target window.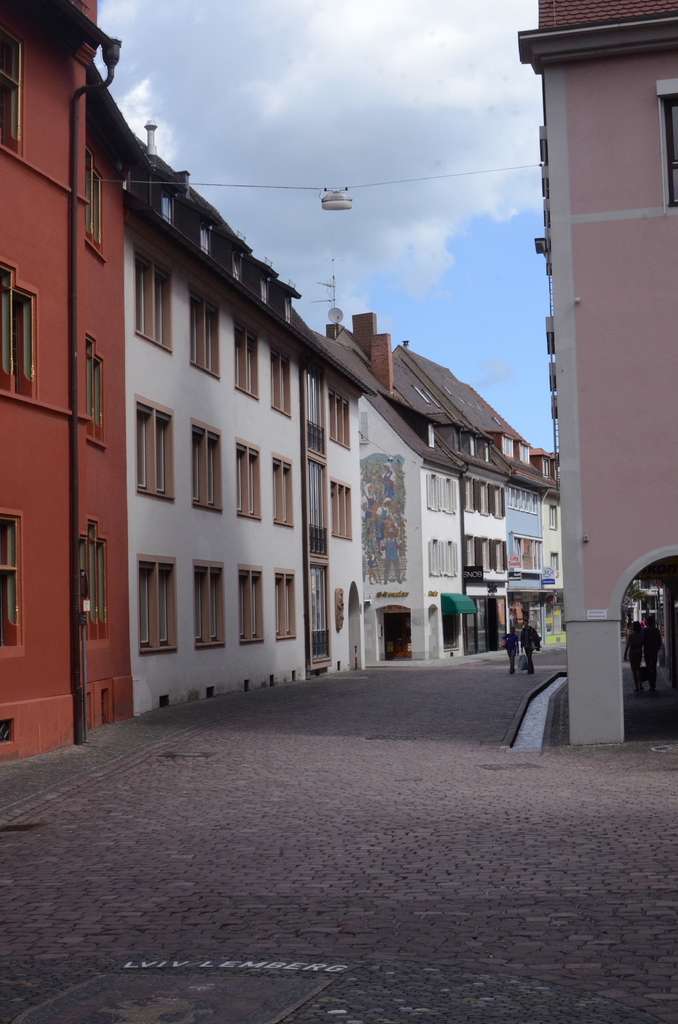
Target region: {"x1": 259, "y1": 275, "x2": 266, "y2": 305}.
